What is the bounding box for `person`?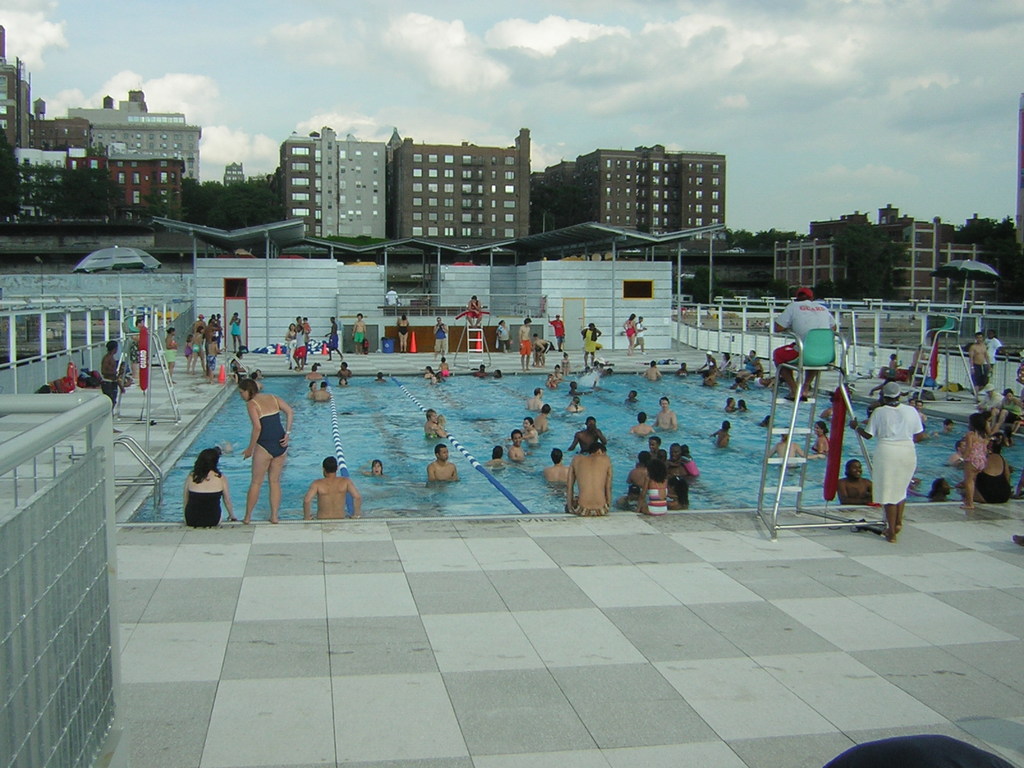
locate(465, 291, 484, 330).
